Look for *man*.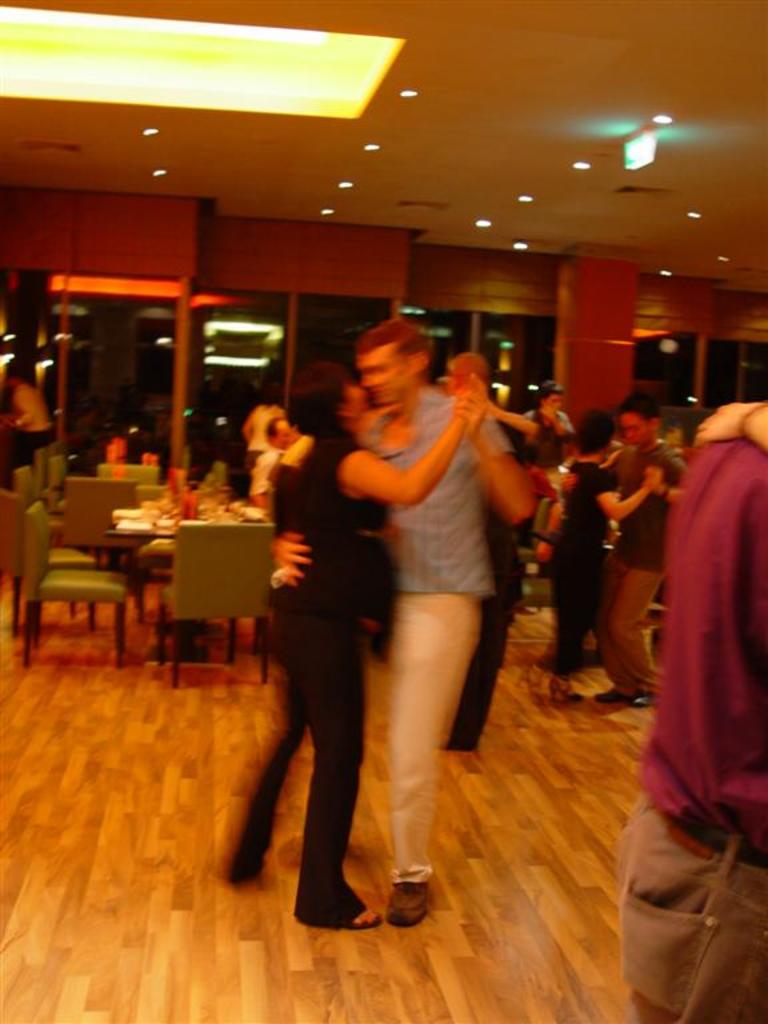
Found: x1=248 y1=417 x2=307 y2=508.
